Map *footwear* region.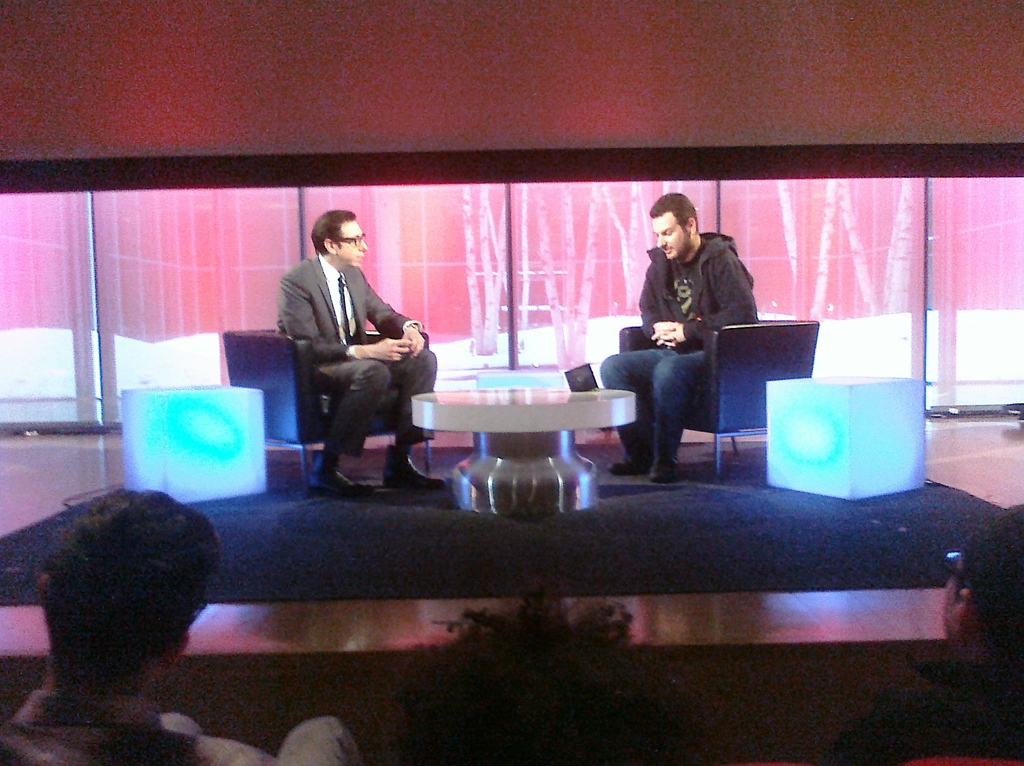
Mapped to (left=655, top=464, right=678, bottom=487).
